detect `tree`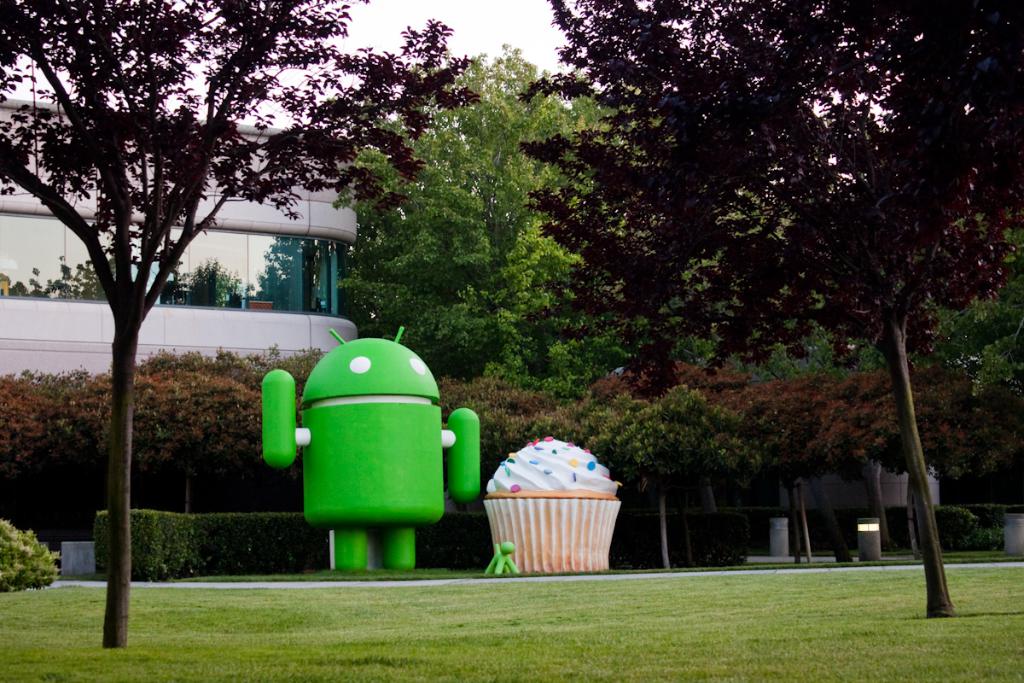
[583, 383, 756, 574]
